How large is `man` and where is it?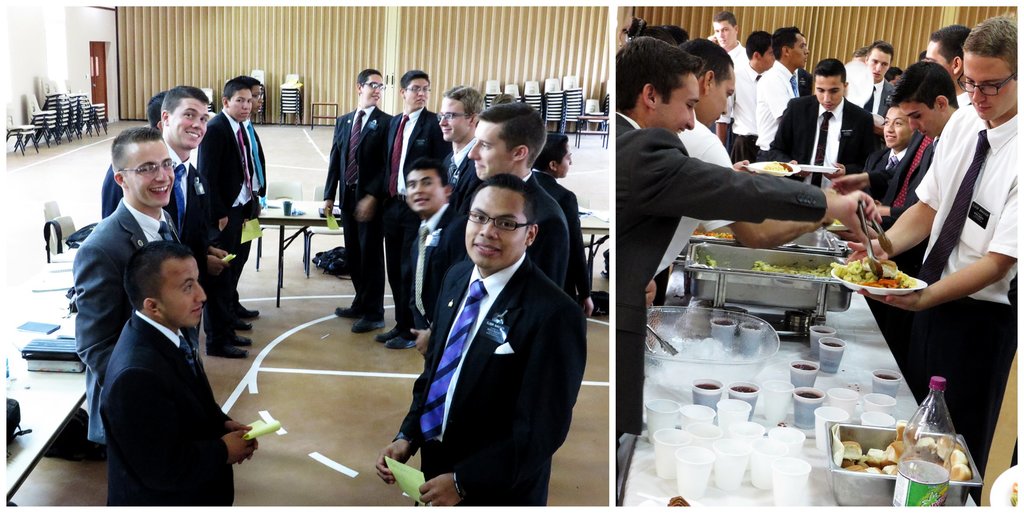
Bounding box: <bbox>385, 139, 595, 510</bbox>.
